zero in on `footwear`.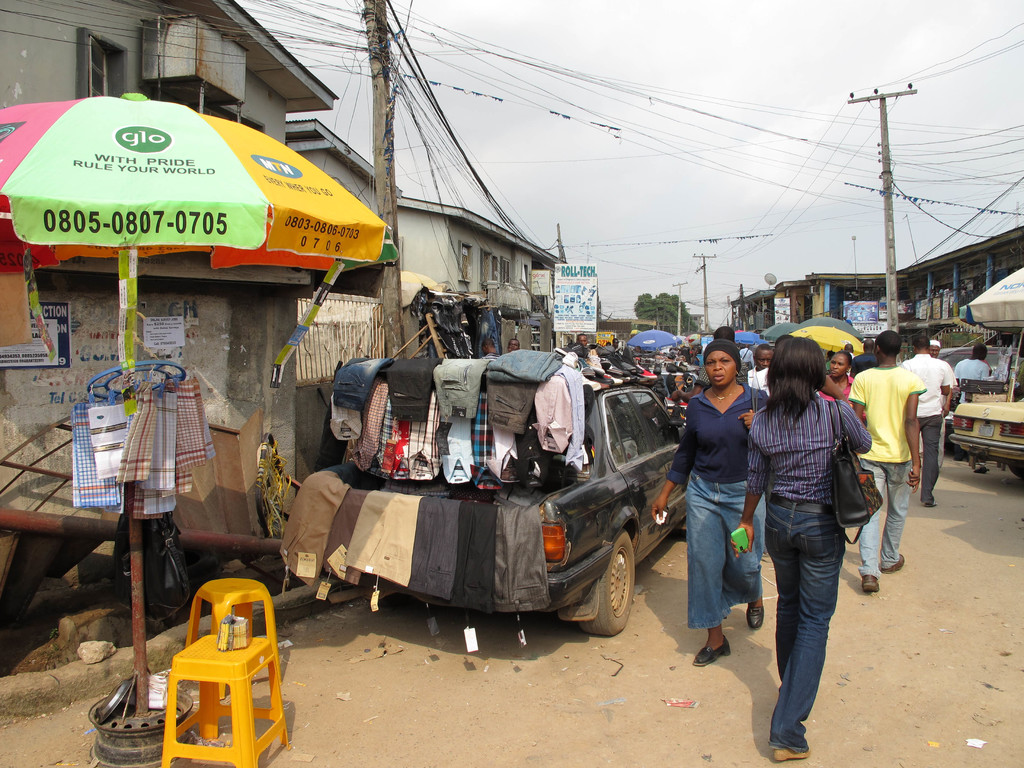
Zeroed in: (x1=863, y1=570, x2=877, y2=594).
